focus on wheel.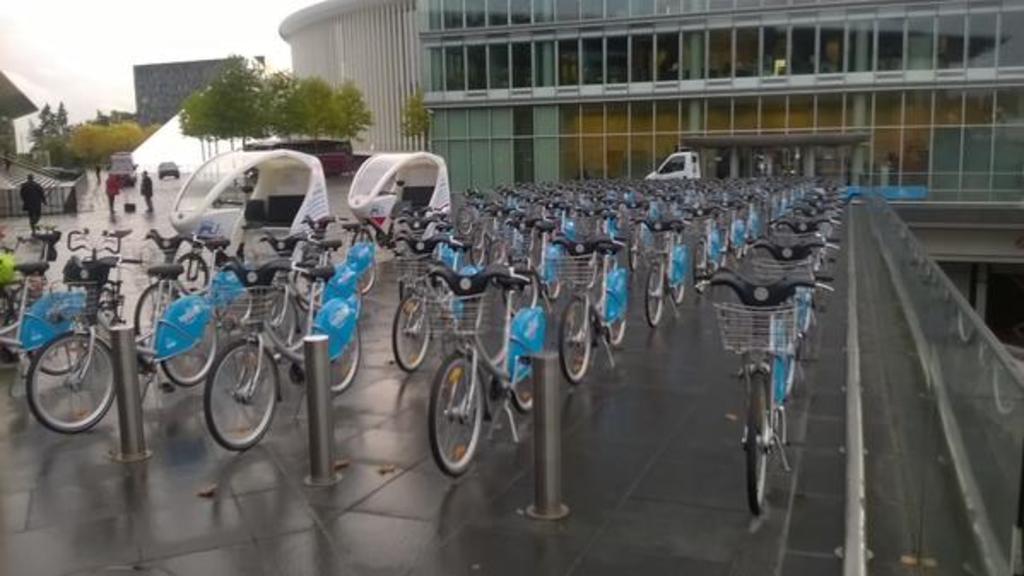
Focused at x1=427, y1=340, x2=489, y2=470.
